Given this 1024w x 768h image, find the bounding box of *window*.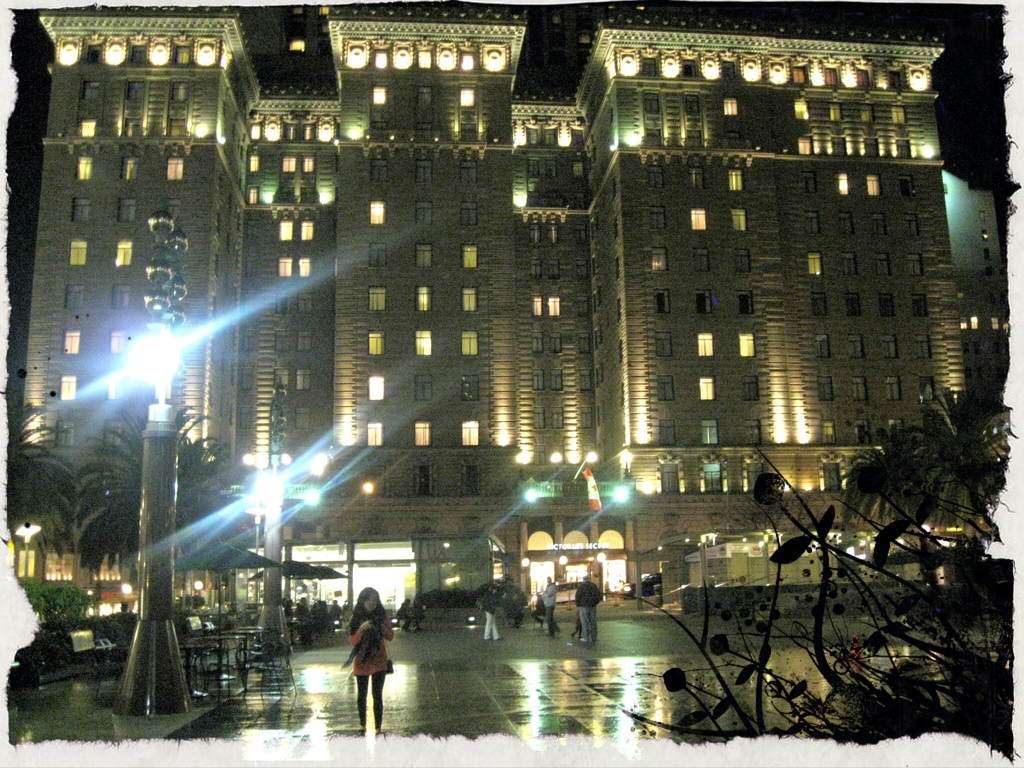
x1=70, y1=239, x2=88, y2=263.
